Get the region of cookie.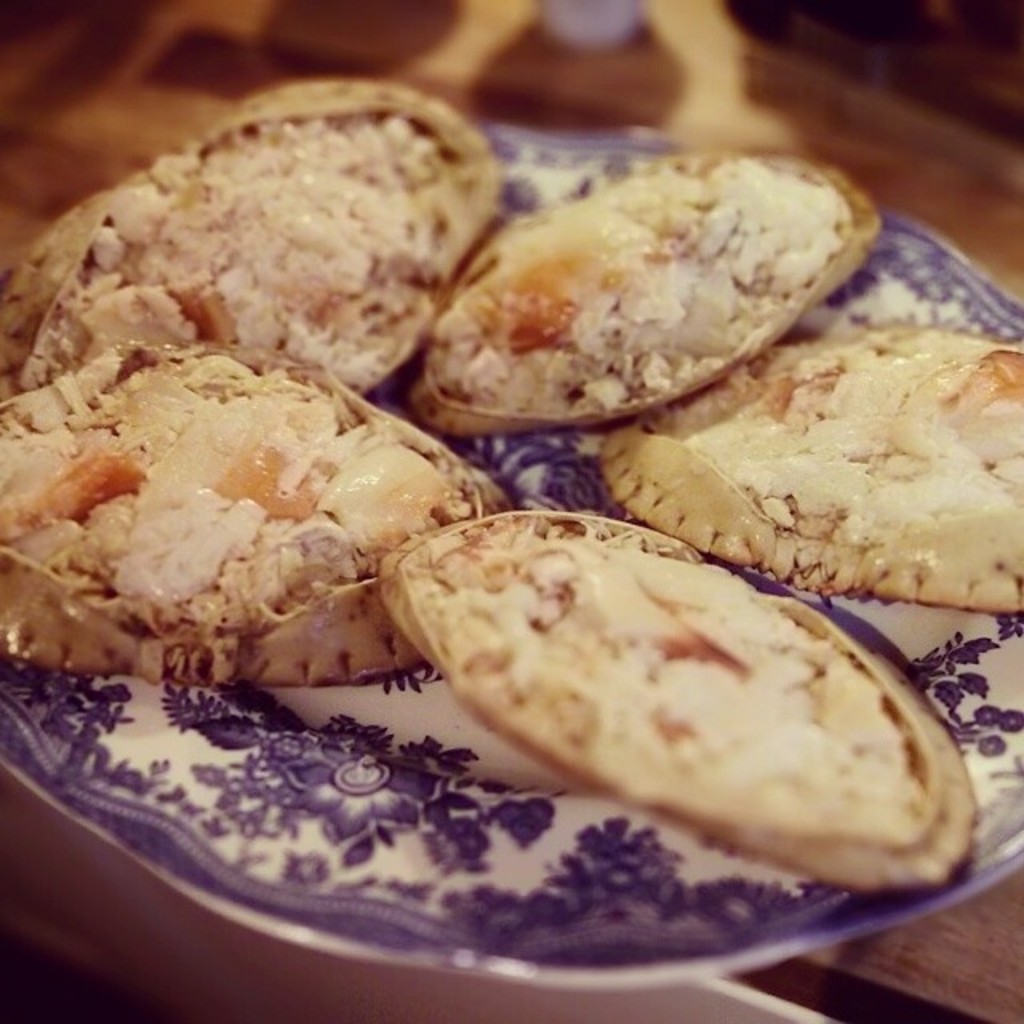
l=0, t=74, r=502, b=403.
